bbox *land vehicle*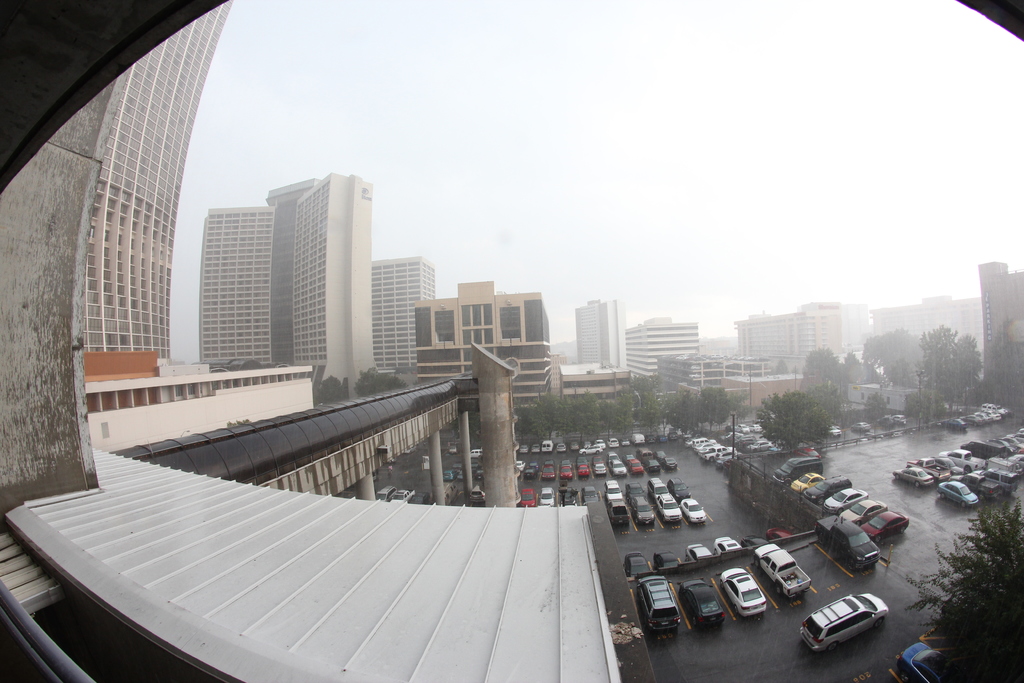
rect(447, 445, 461, 456)
